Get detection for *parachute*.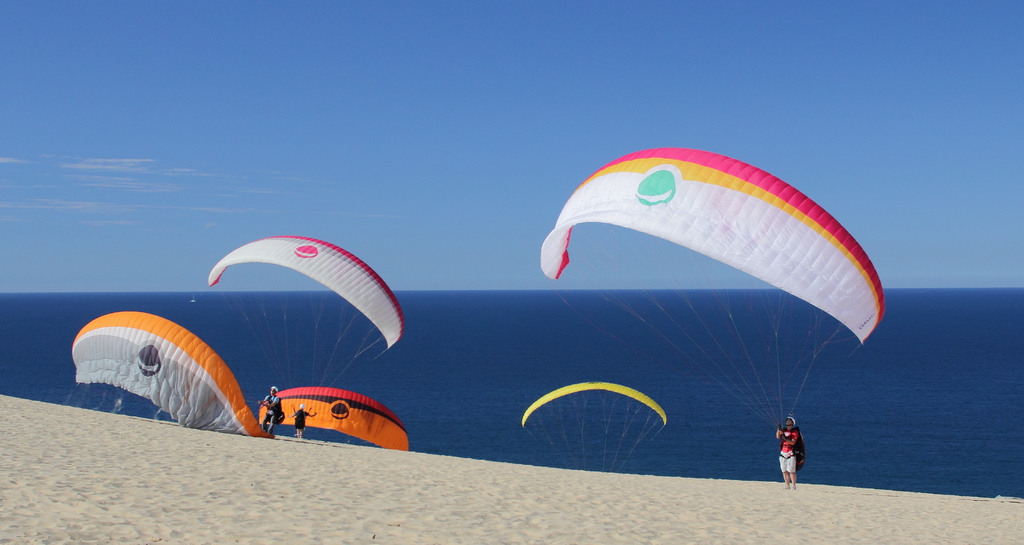
Detection: bbox(209, 234, 408, 416).
